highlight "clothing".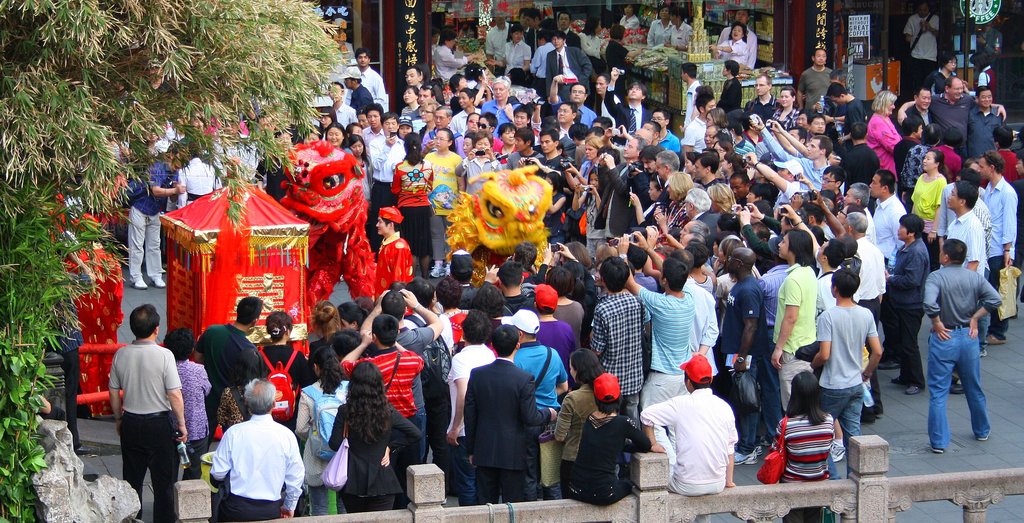
Highlighted region: 684 119 710 151.
